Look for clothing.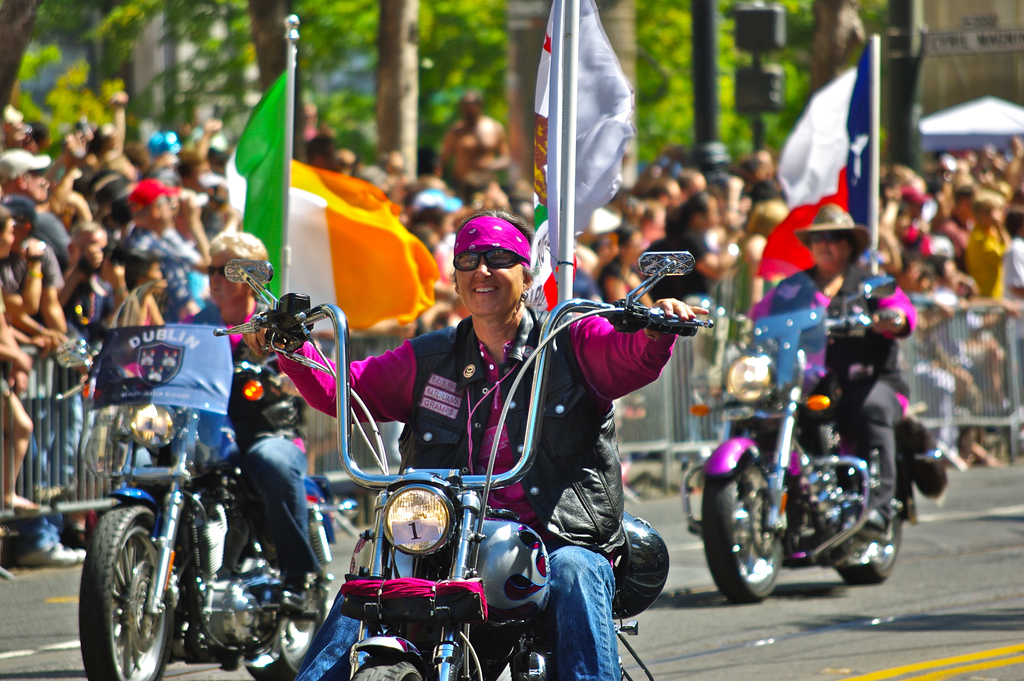
Found: select_region(1005, 235, 1023, 345).
